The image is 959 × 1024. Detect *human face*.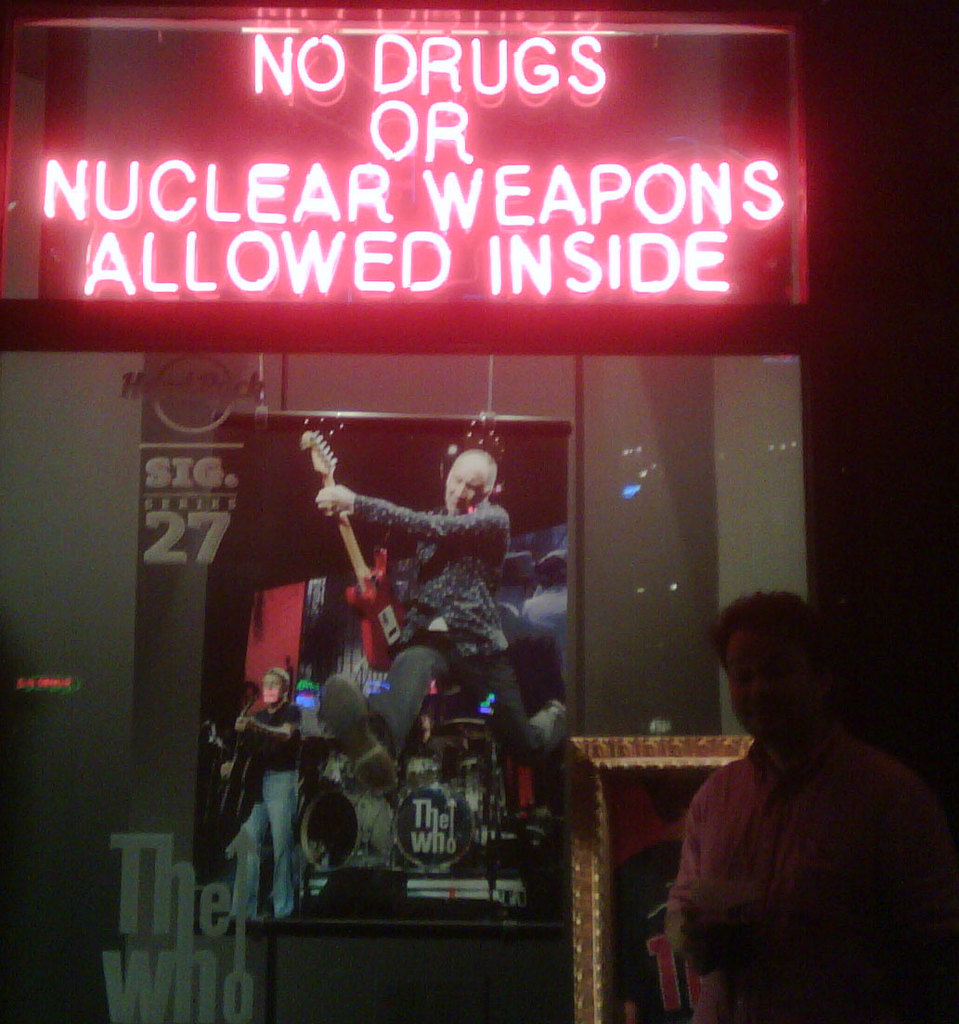
Detection: {"left": 264, "top": 674, "right": 281, "bottom": 702}.
